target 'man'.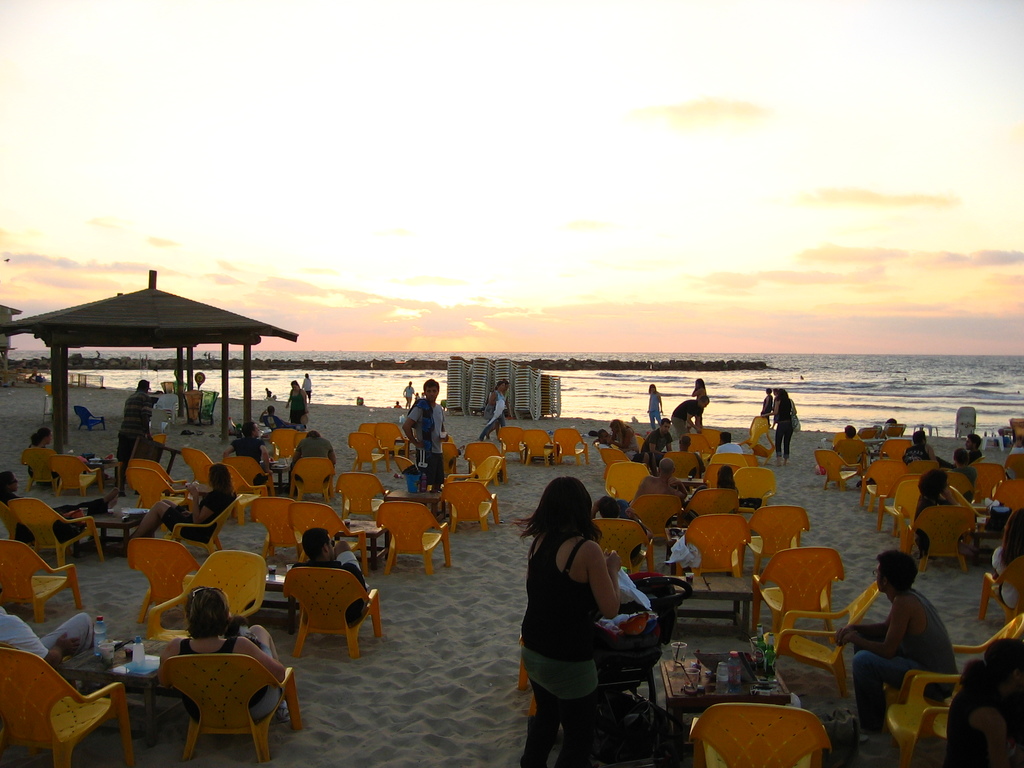
Target region: BBox(669, 393, 710, 451).
